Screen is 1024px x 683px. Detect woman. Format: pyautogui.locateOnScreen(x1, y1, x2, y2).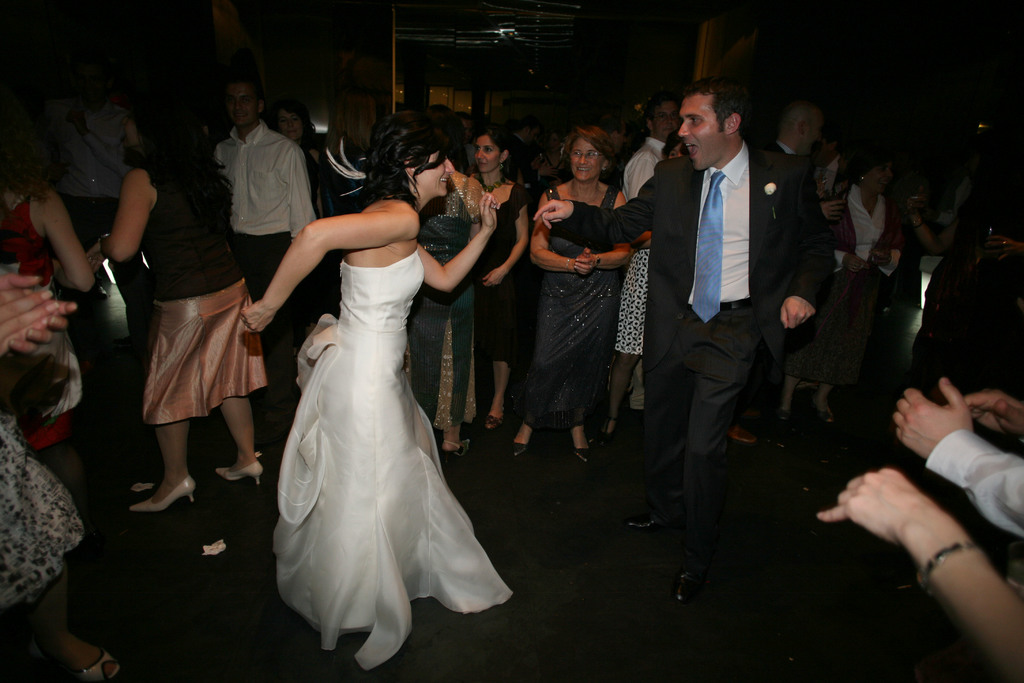
pyautogui.locateOnScreen(87, 101, 264, 514).
